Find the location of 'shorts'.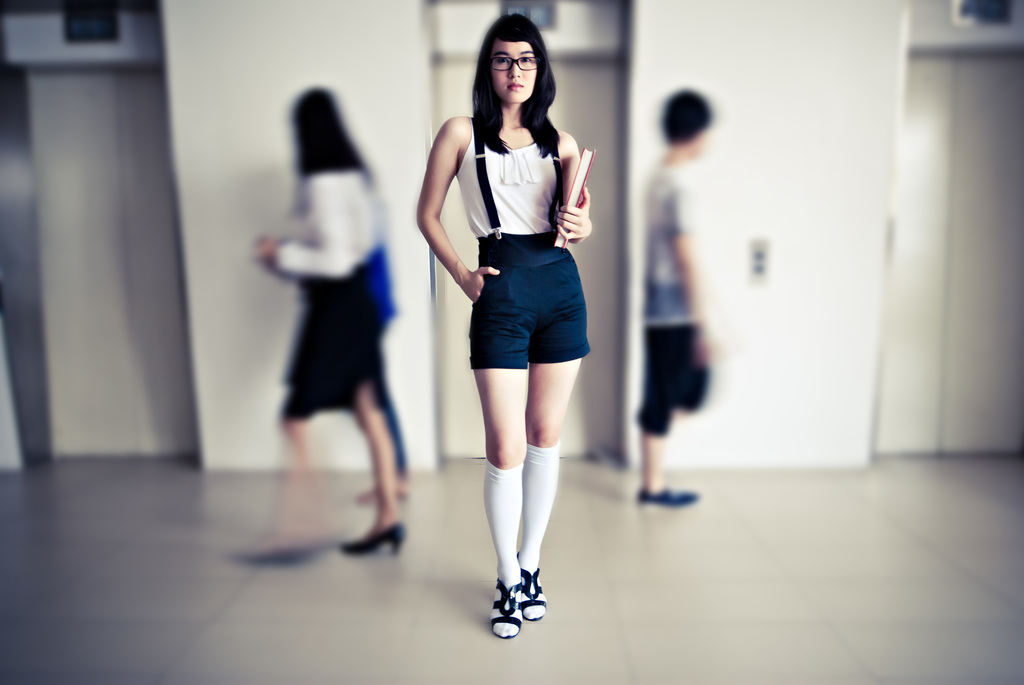
Location: region(289, 347, 374, 422).
